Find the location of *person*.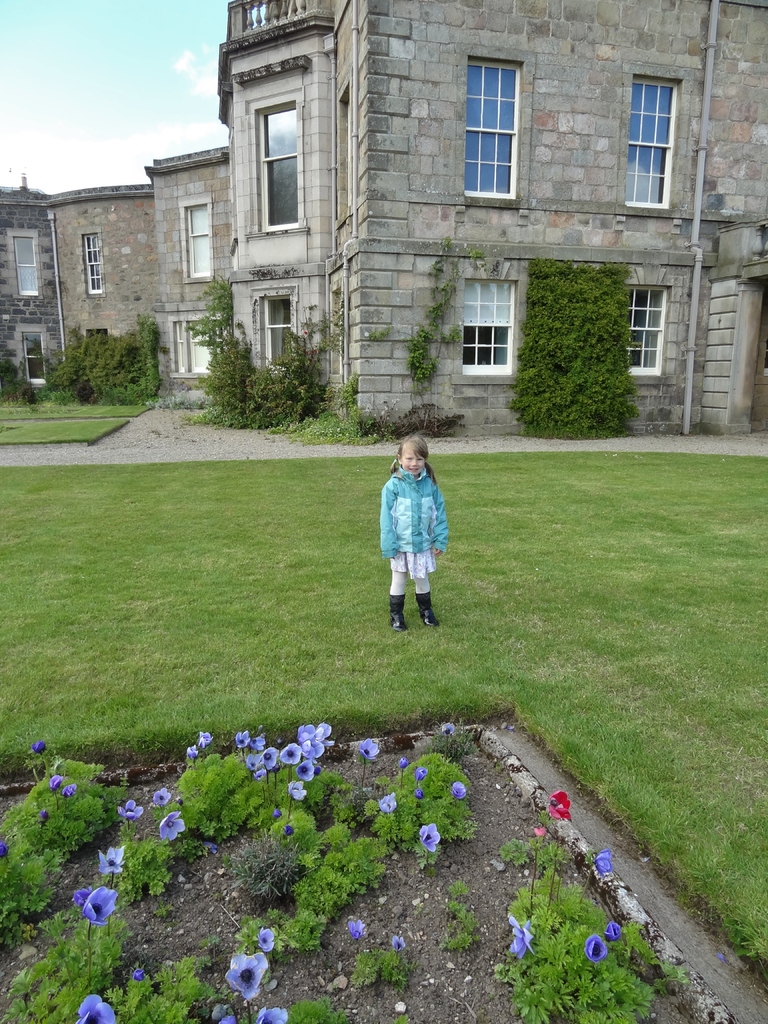
Location: l=380, t=429, r=453, b=635.
